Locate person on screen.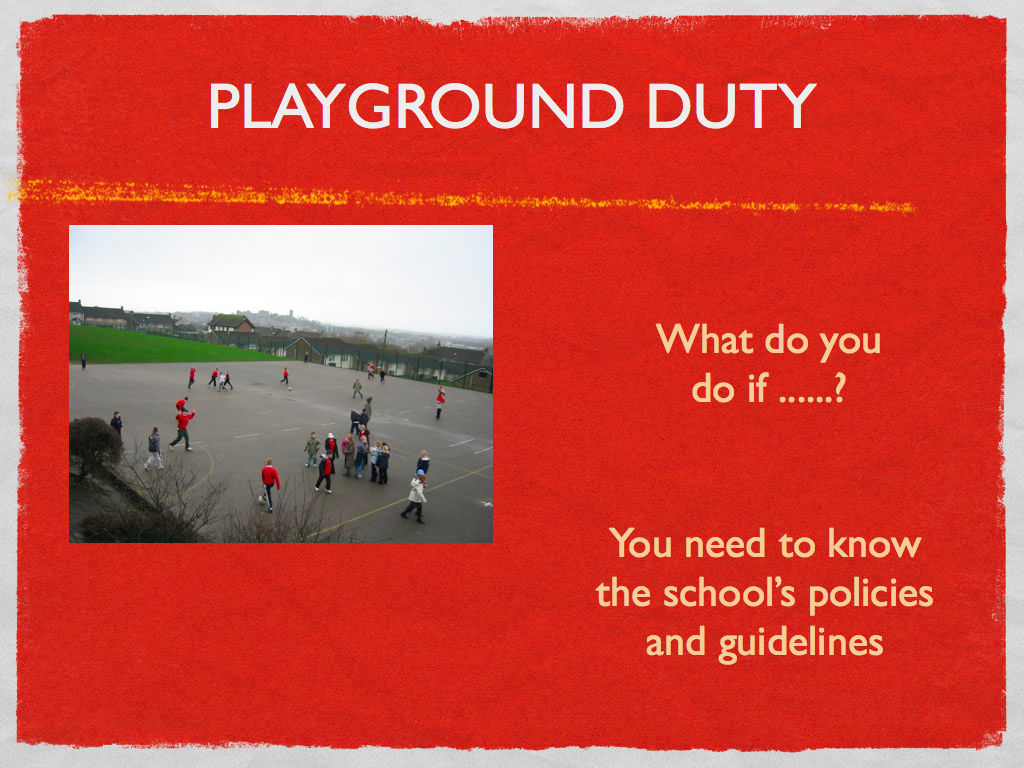
On screen at BBox(144, 424, 164, 471).
